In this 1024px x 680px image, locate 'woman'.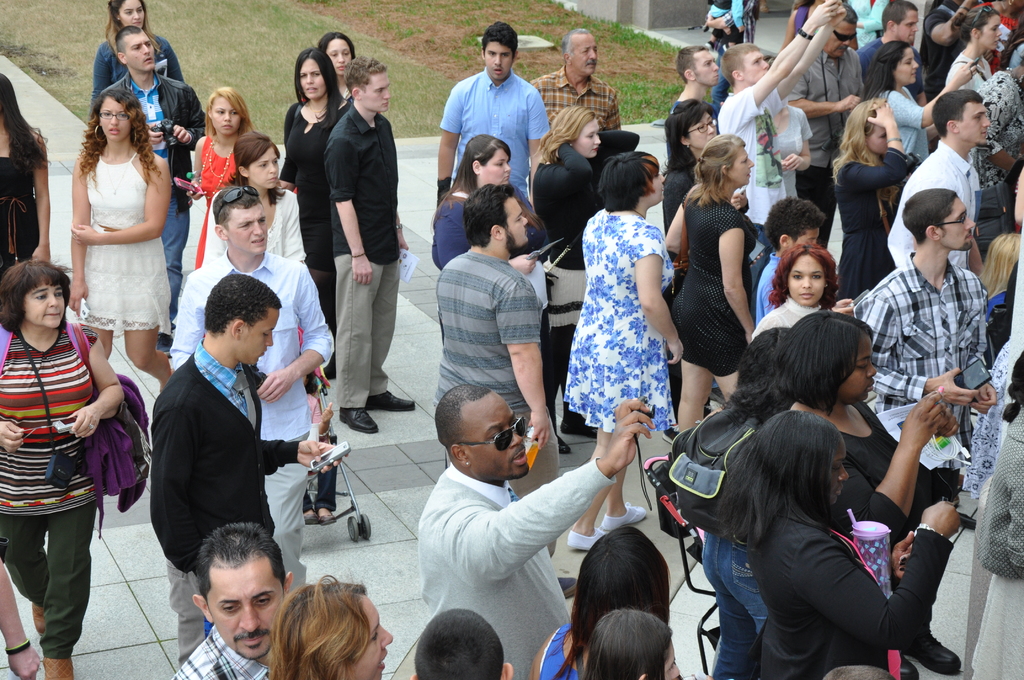
Bounding box: BBox(430, 133, 550, 271).
